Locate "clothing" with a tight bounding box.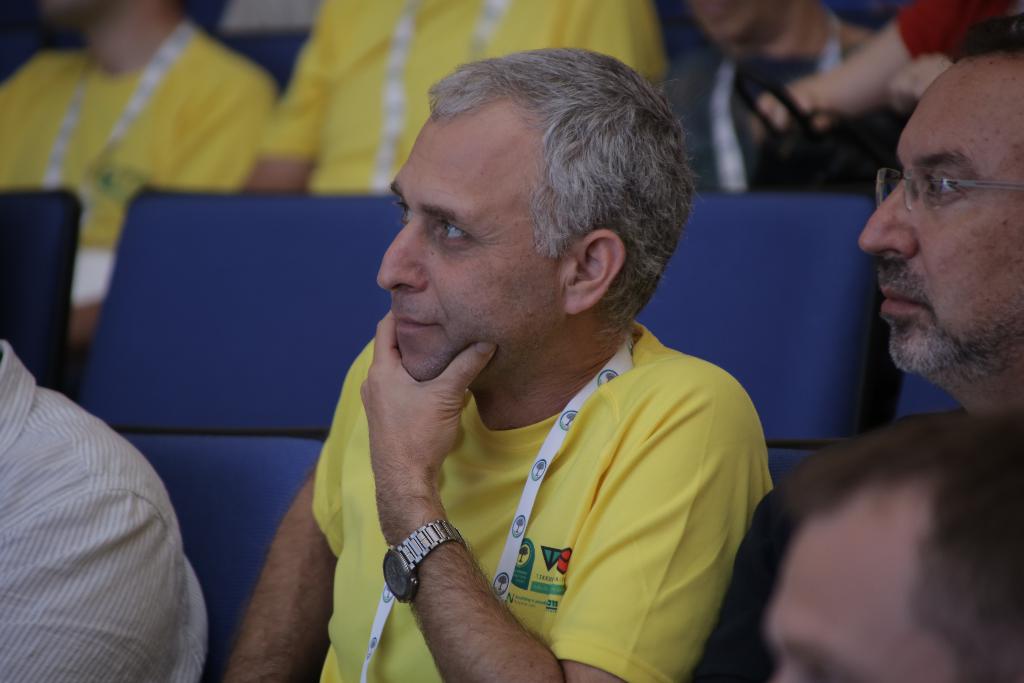
x1=0 y1=338 x2=207 y2=682.
